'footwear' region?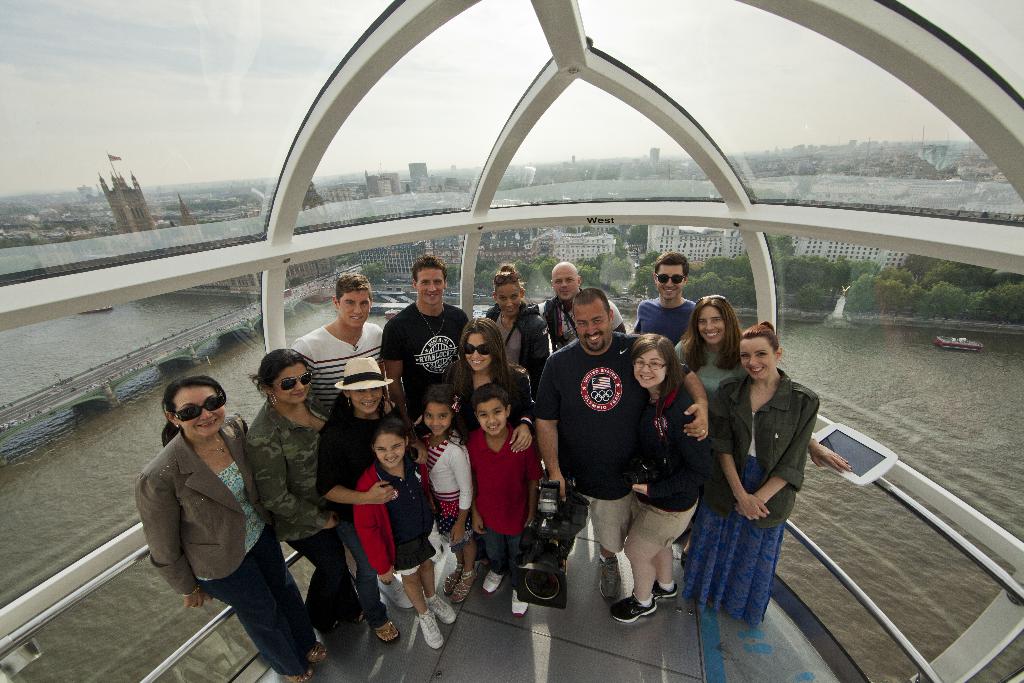
443 567 458 584
